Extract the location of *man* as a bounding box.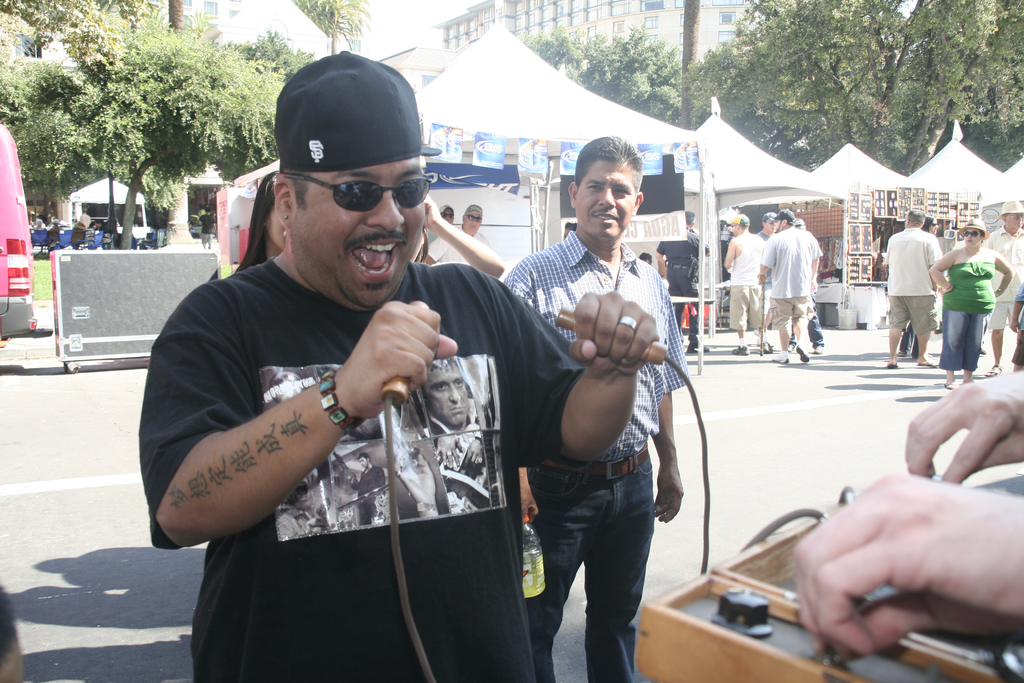
bbox=(756, 206, 820, 357).
